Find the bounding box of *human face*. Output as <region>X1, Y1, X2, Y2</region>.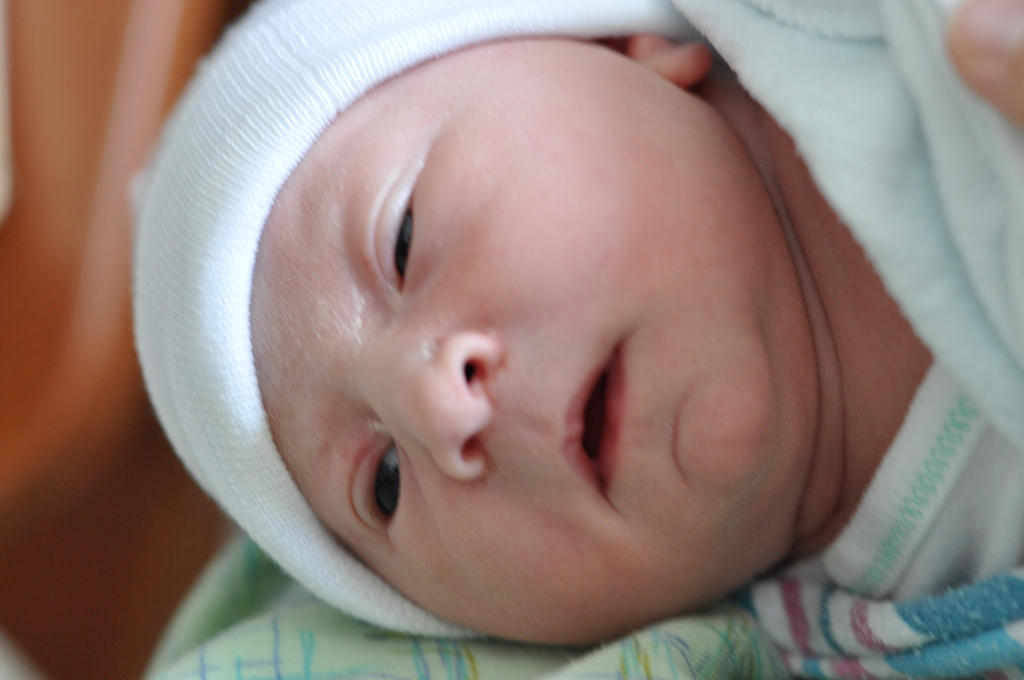
<region>250, 38, 817, 648</region>.
